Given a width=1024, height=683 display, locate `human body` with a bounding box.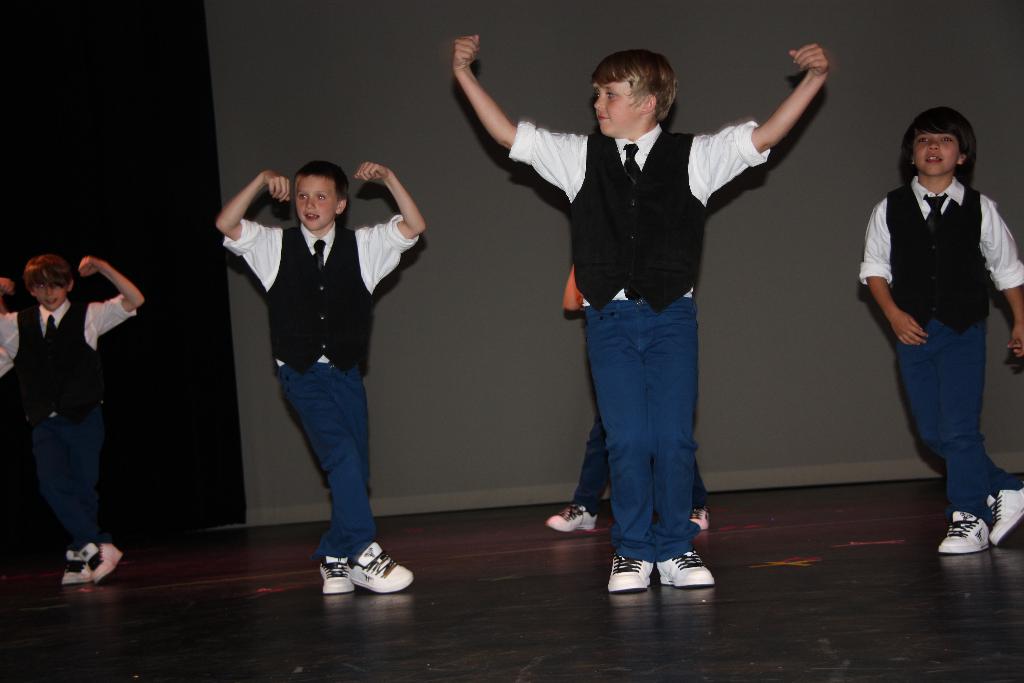
Located: [447, 31, 833, 599].
